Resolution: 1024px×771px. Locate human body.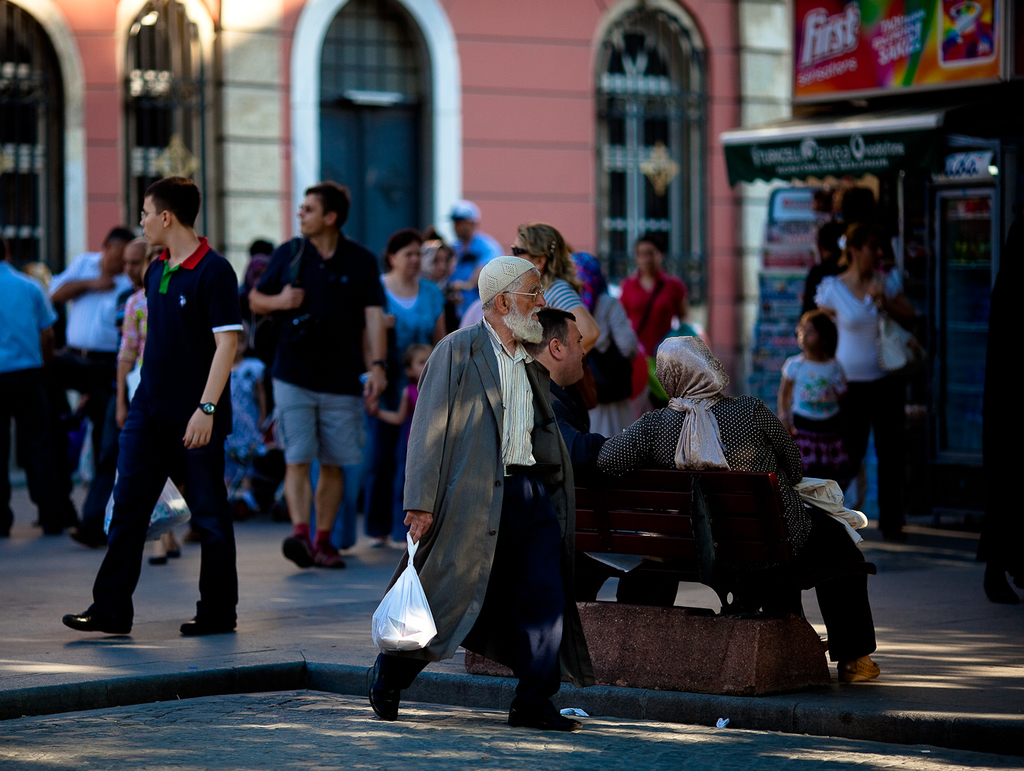
(58,170,238,633).
